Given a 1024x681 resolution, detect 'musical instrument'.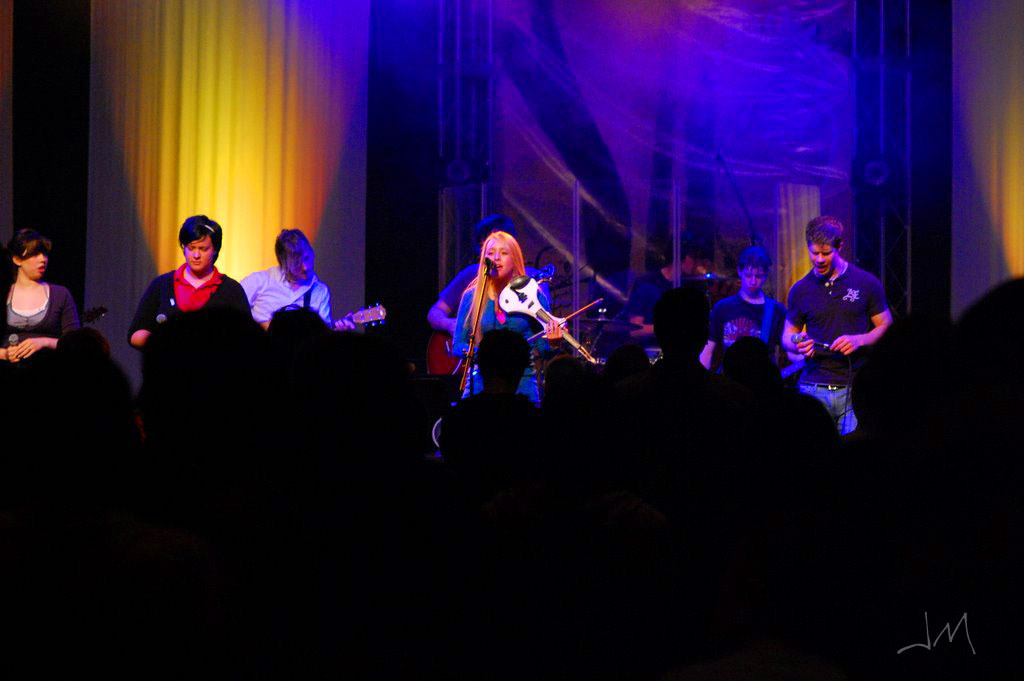
(left=498, top=270, right=598, bottom=368).
